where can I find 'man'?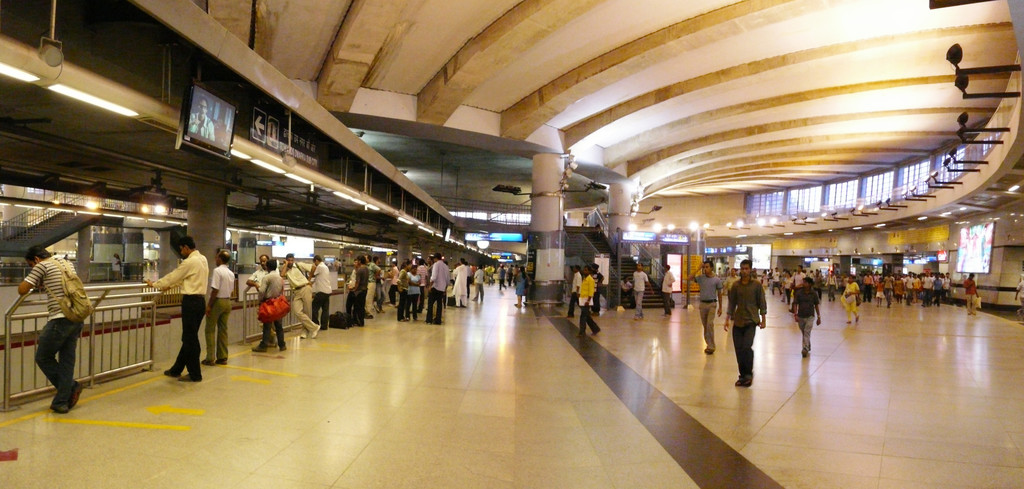
You can find it at detection(964, 271, 980, 316).
